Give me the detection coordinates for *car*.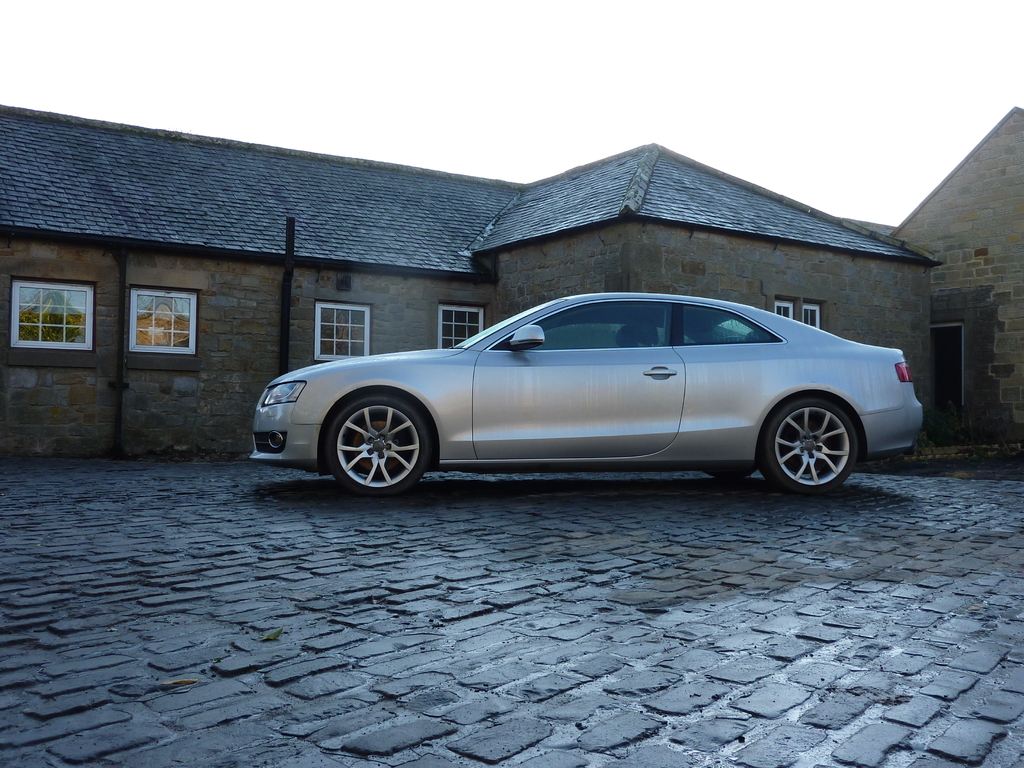
bbox=(243, 293, 927, 504).
